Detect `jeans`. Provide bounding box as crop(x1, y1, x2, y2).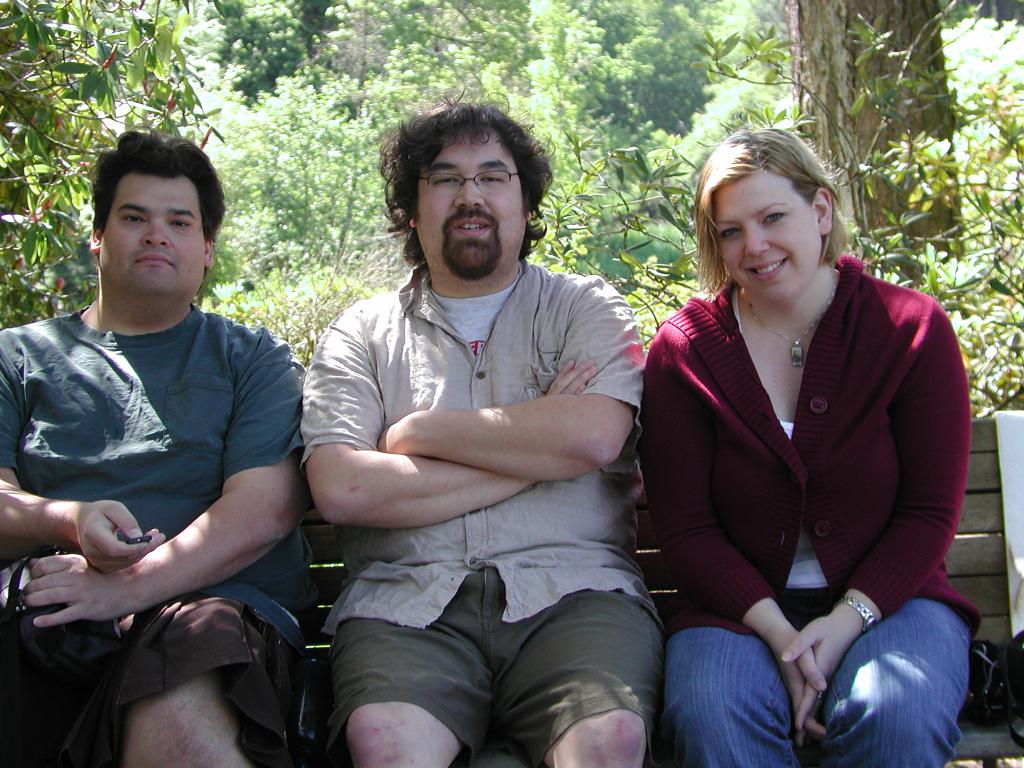
crop(318, 565, 674, 761).
